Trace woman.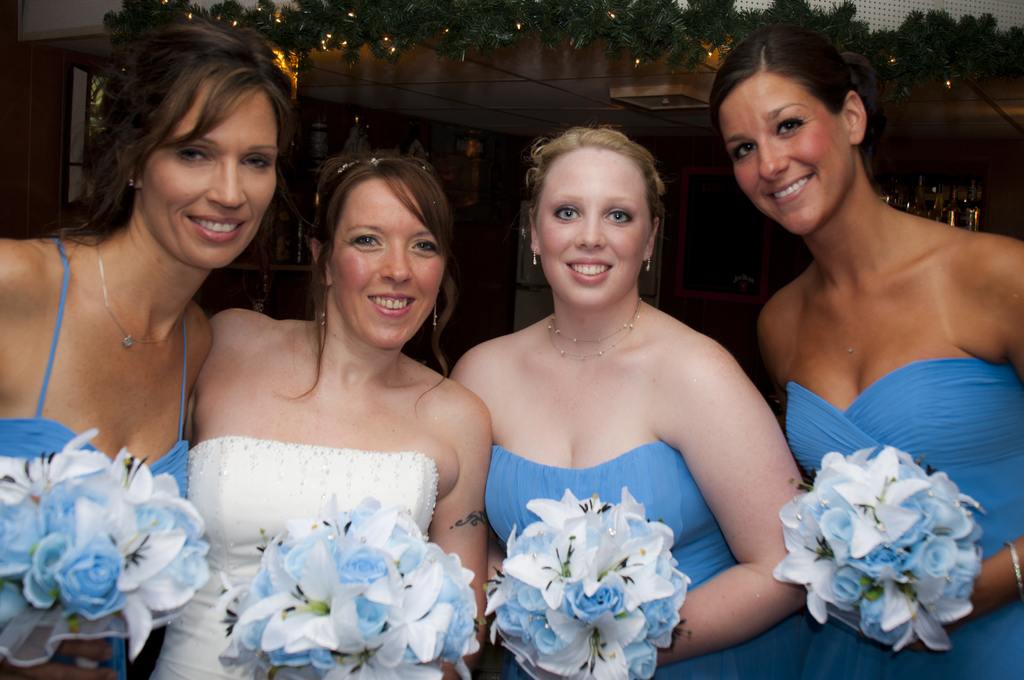
Traced to (x1=0, y1=21, x2=304, y2=679).
